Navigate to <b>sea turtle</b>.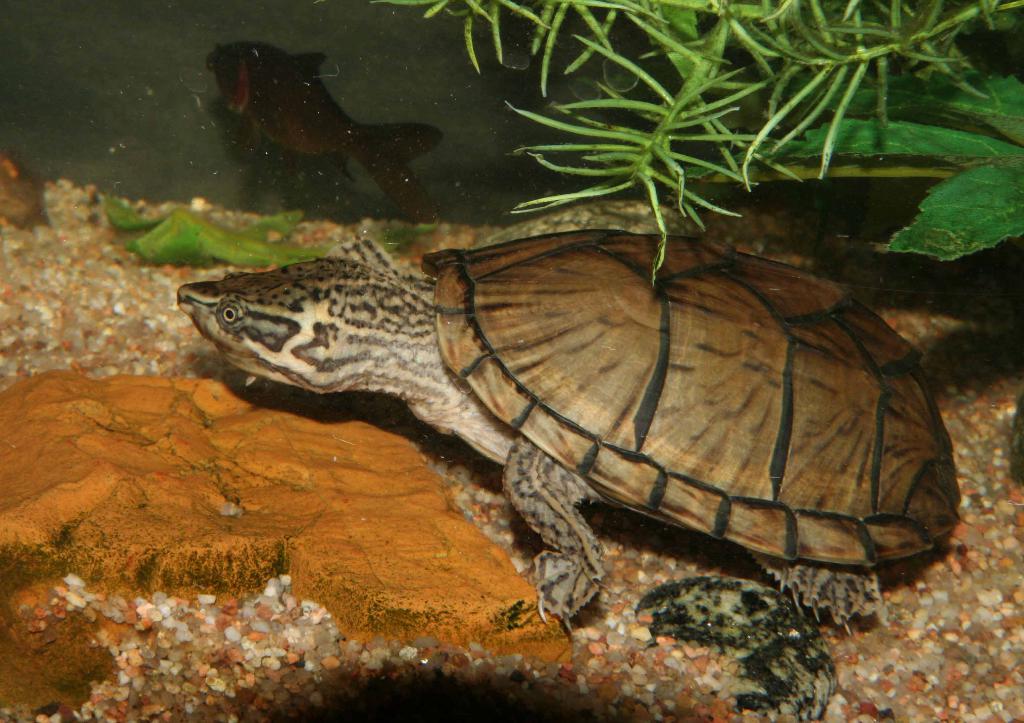
Navigation target: 172 224 965 634.
